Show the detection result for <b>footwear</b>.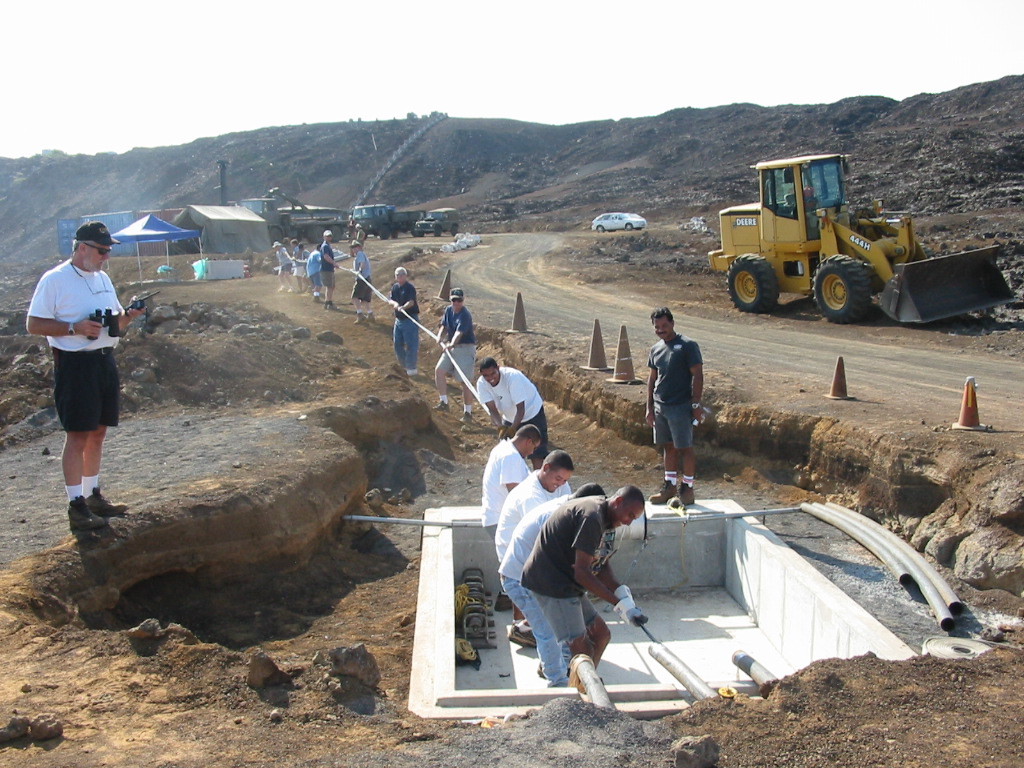
Rect(455, 412, 473, 423).
